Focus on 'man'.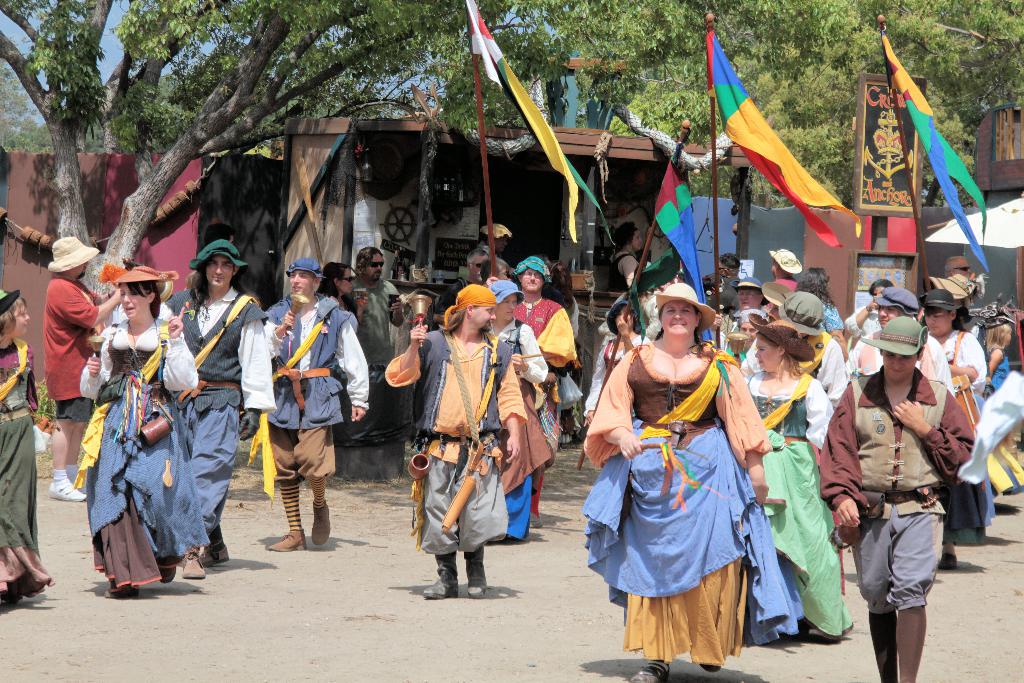
Focused at [left=425, top=245, right=499, bottom=339].
